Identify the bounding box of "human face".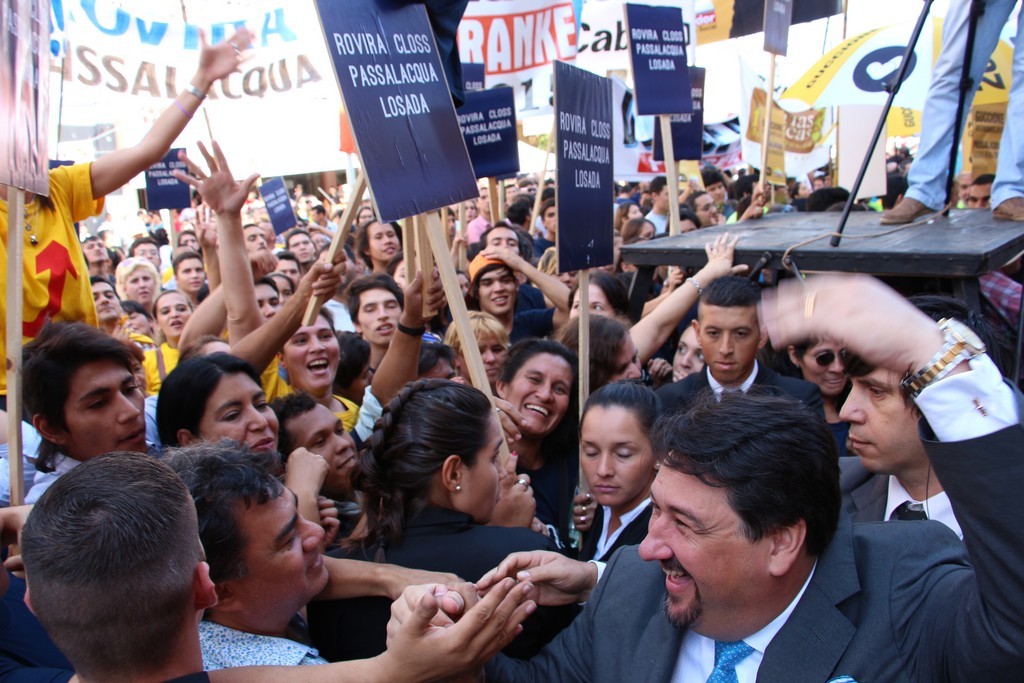
(283,256,299,277).
